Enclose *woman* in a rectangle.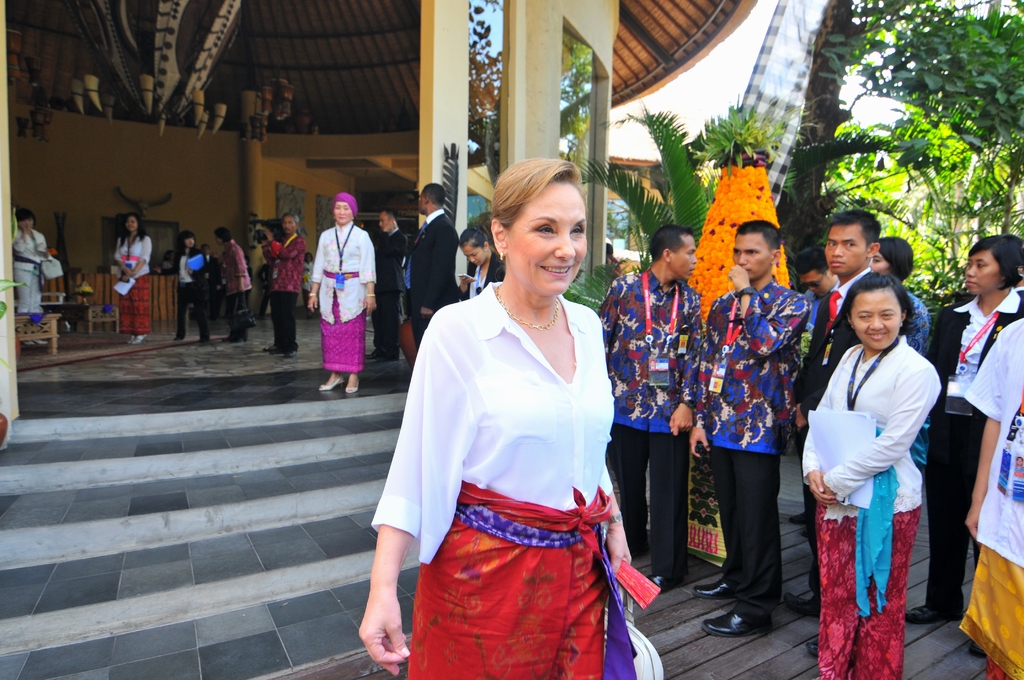
box=[1, 206, 50, 313].
